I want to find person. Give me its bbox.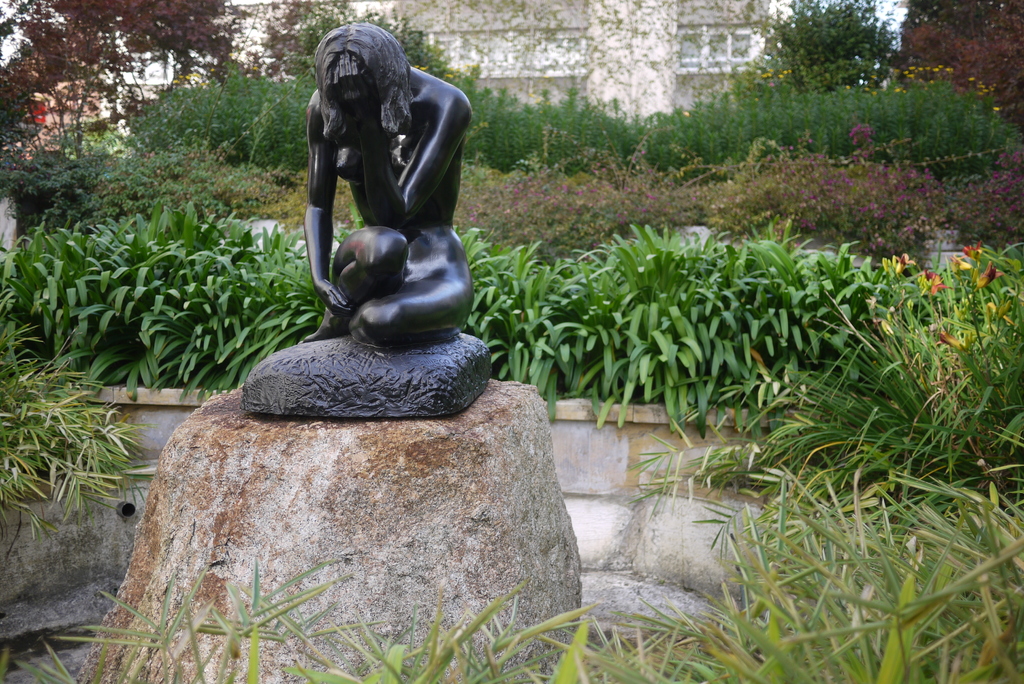
box(301, 12, 463, 383).
